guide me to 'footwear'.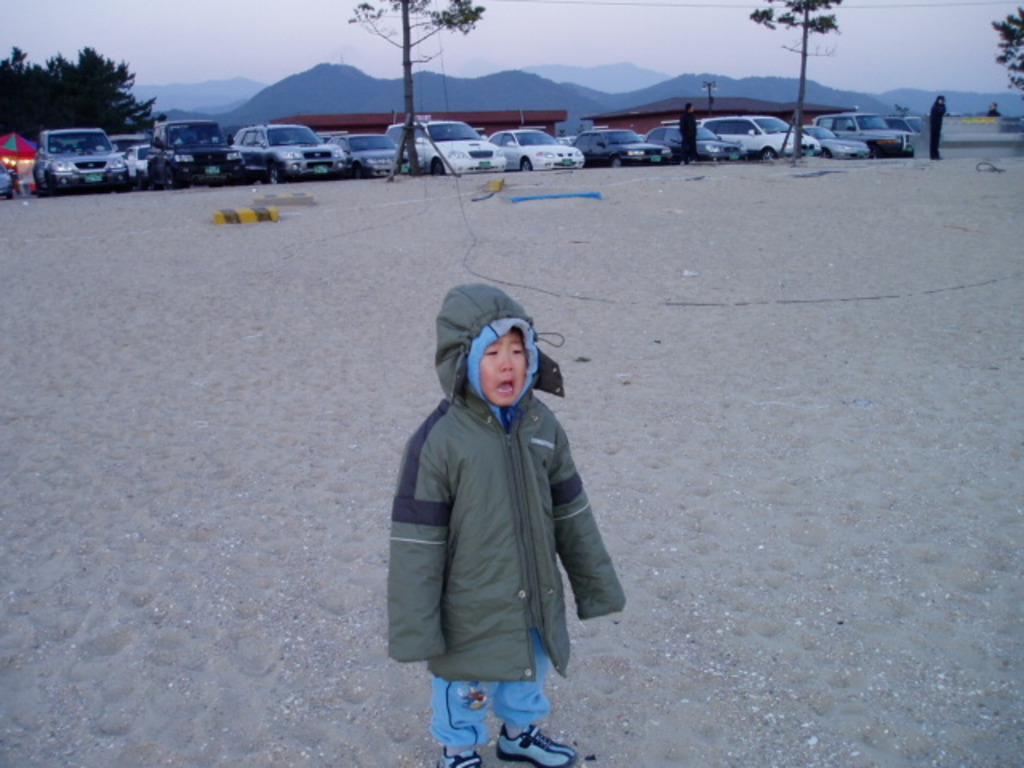
Guidance: region(435, 746, 482, 766).
